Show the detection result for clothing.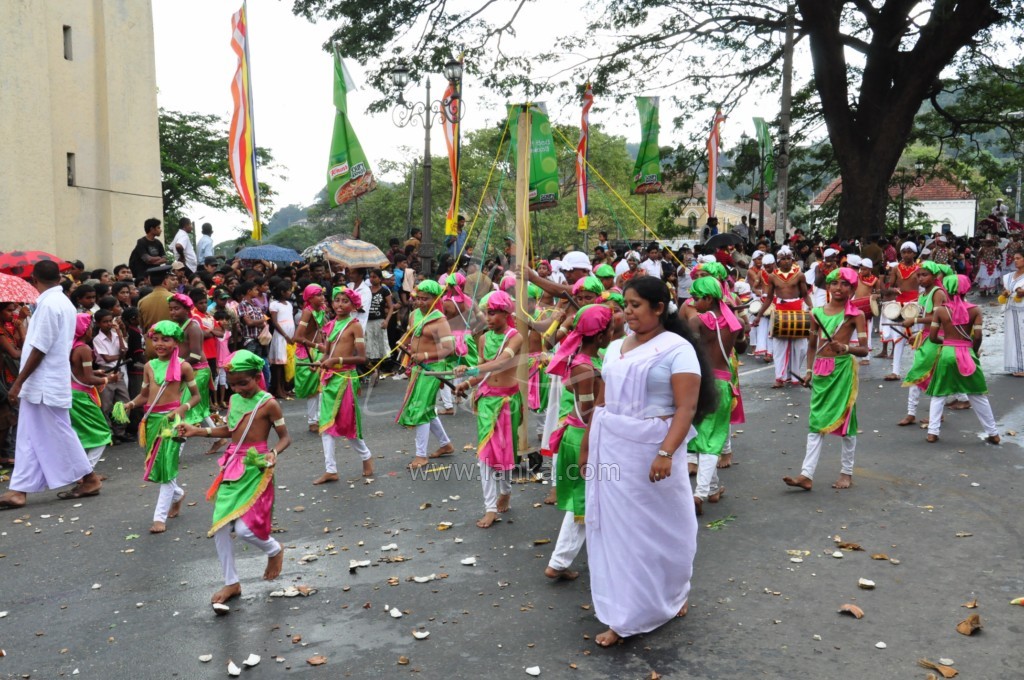
(x1=571, y1=327, x2=715, y2=610).
